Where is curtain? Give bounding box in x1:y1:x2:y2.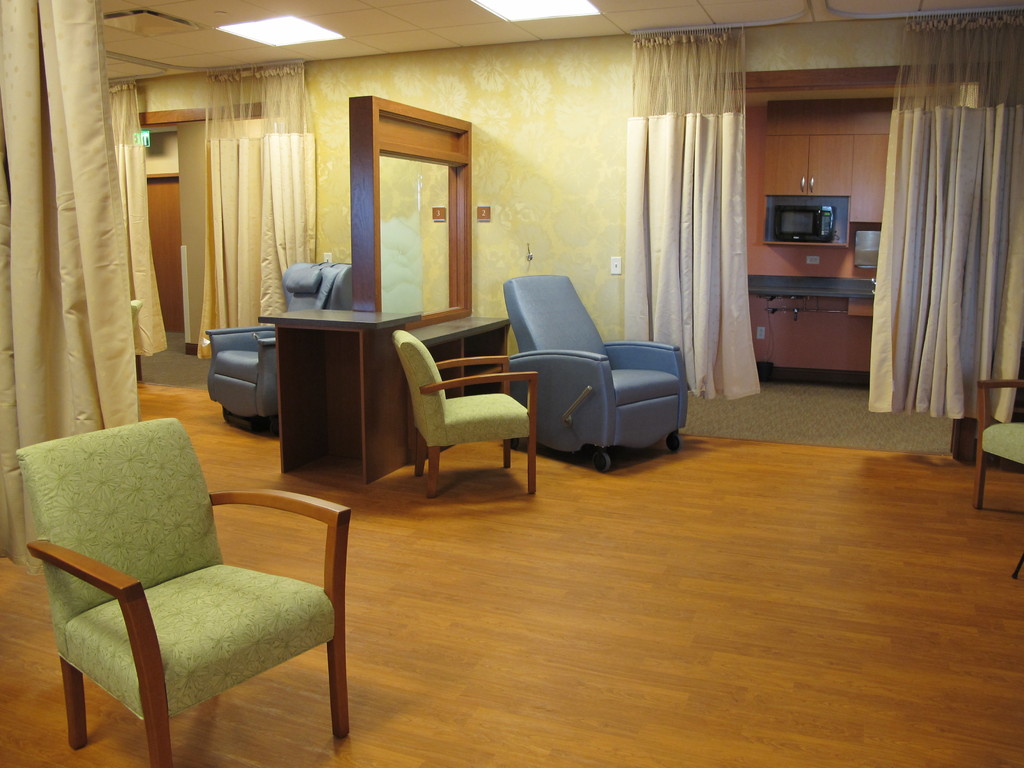
631:22:765:403.
